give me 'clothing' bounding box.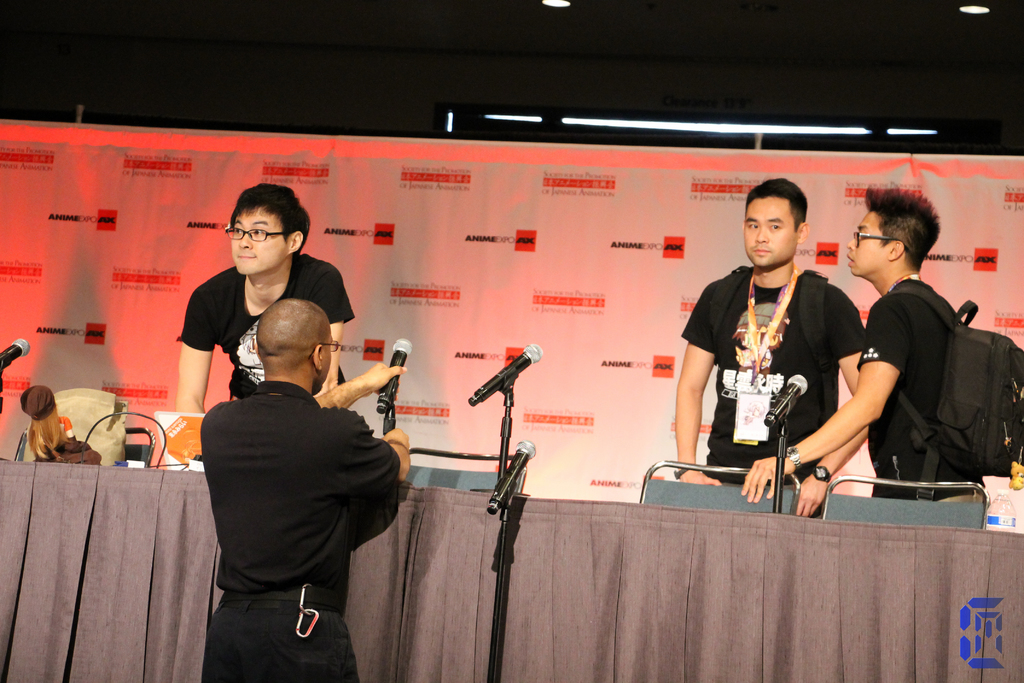
{"left": 200, "top": 599, "right": 358, "bottom": 682}.
